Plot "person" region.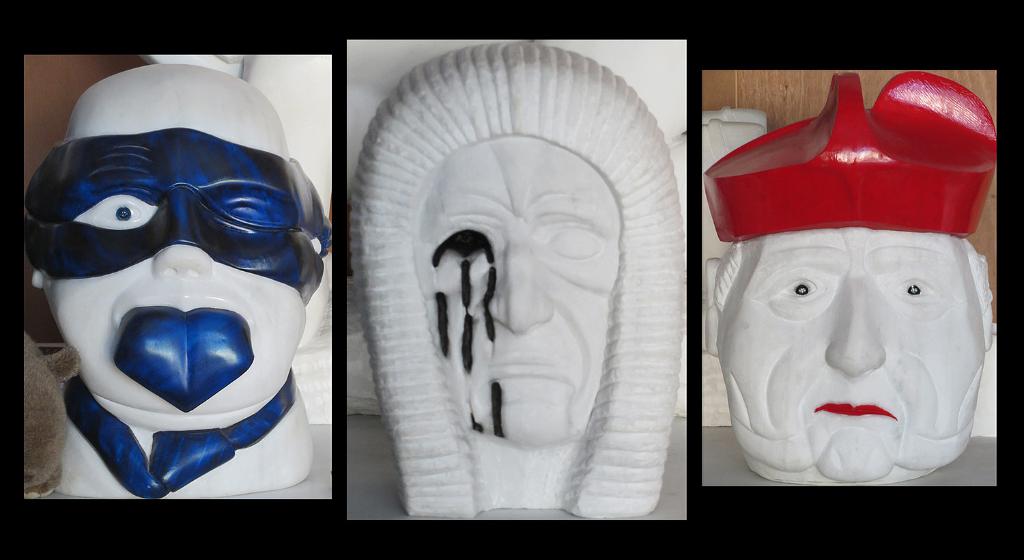
Plotted at box(699, 68, 995, 486).
